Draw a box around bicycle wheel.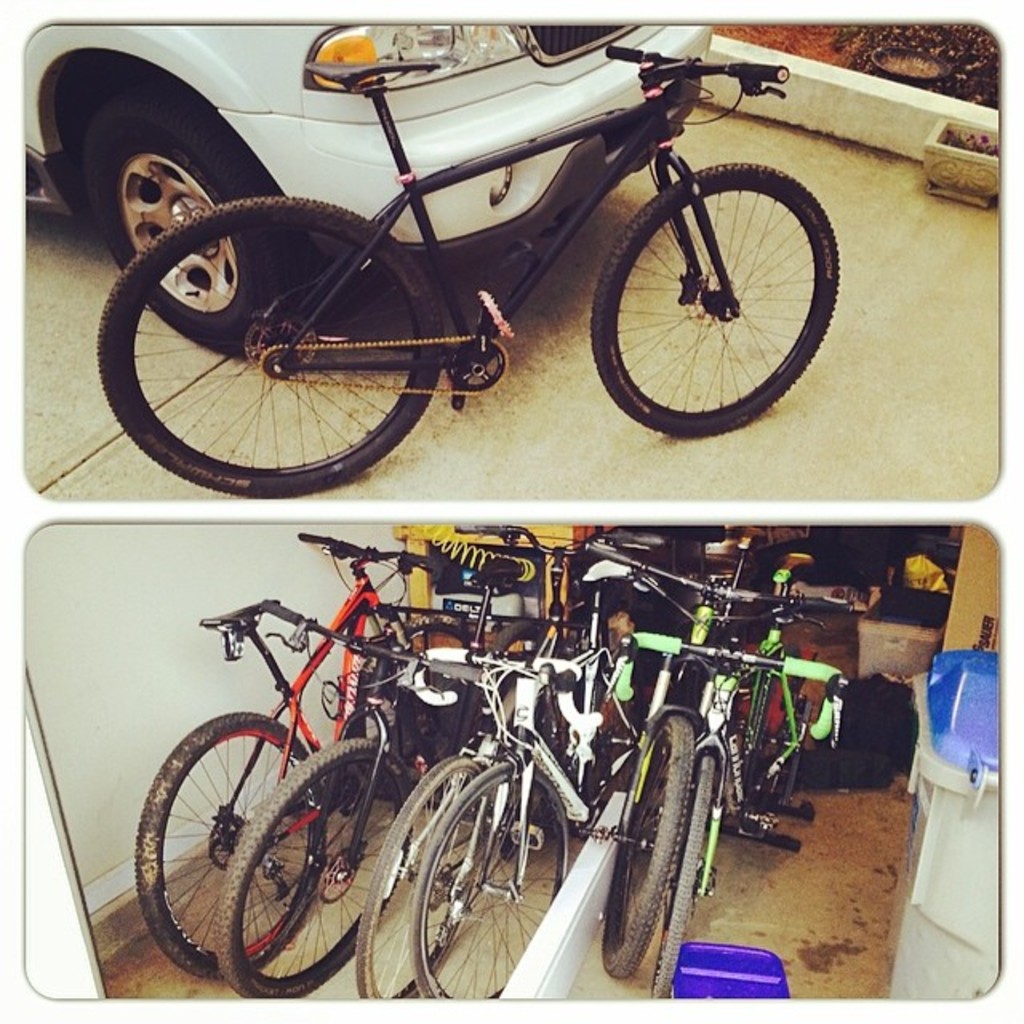
[left=586, top=155, right=848, bottom=442].
